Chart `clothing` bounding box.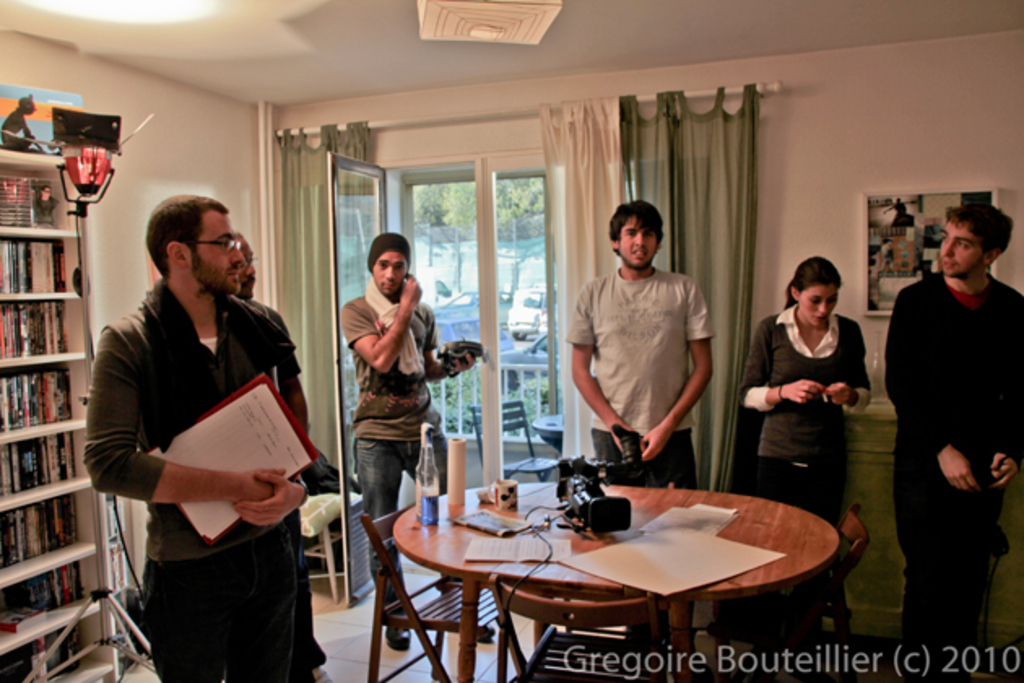
Charted: [x1=353, y1=424, x2=452, y2=623].
